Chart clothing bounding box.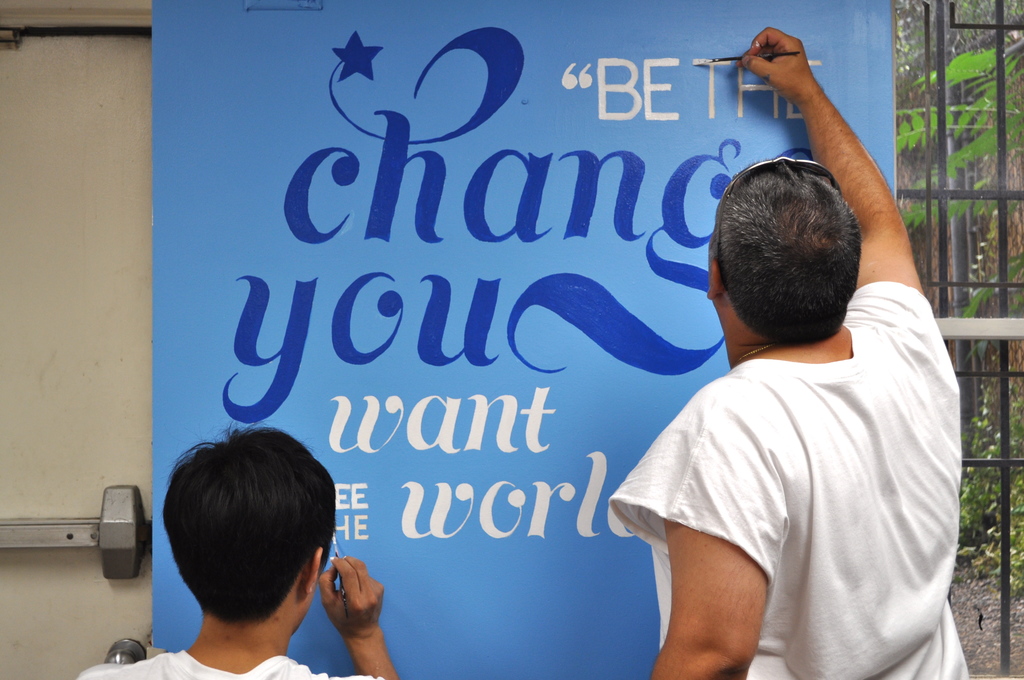
Charted: region(630, 259, 964, 652).
